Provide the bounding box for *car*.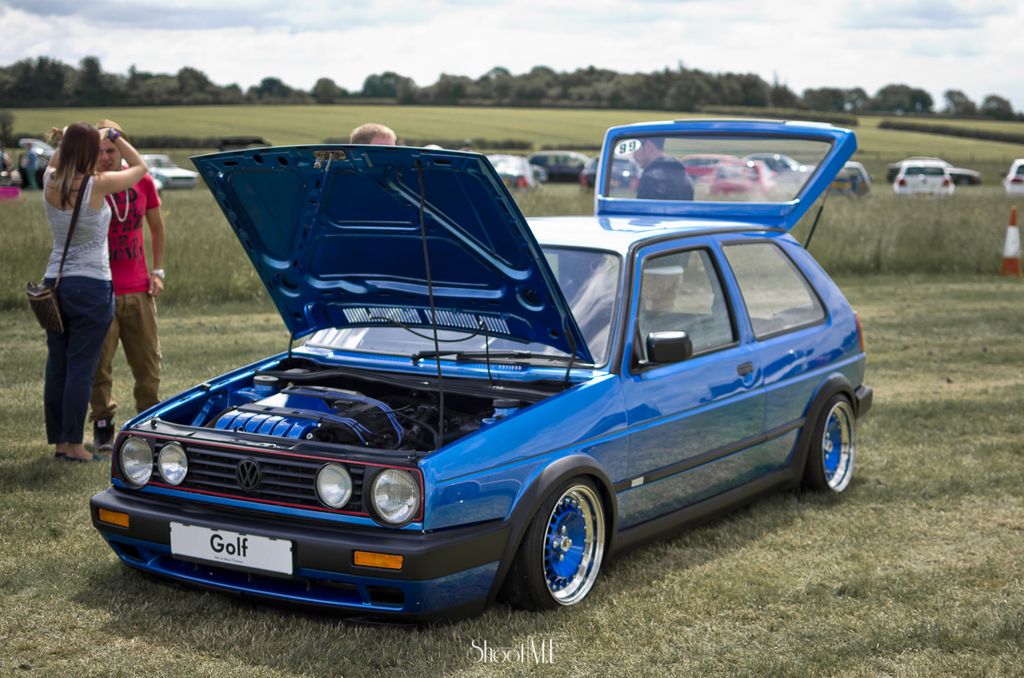
[707, 162, 780, 196].
